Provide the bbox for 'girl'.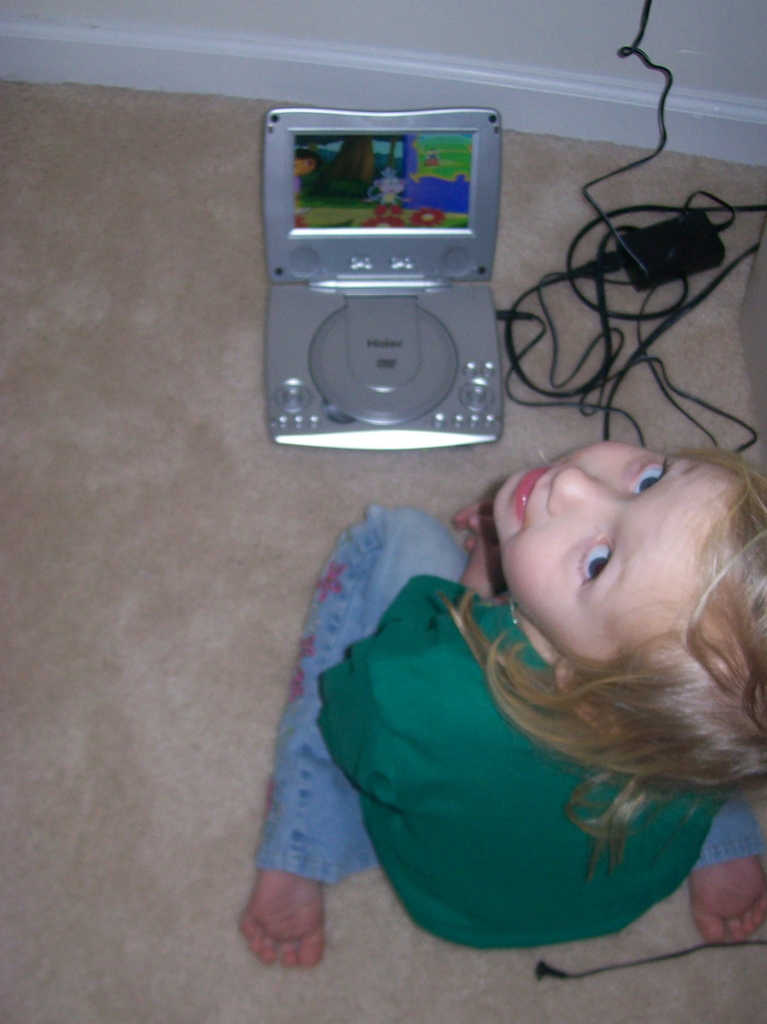
[239, 440, 764, 970].
